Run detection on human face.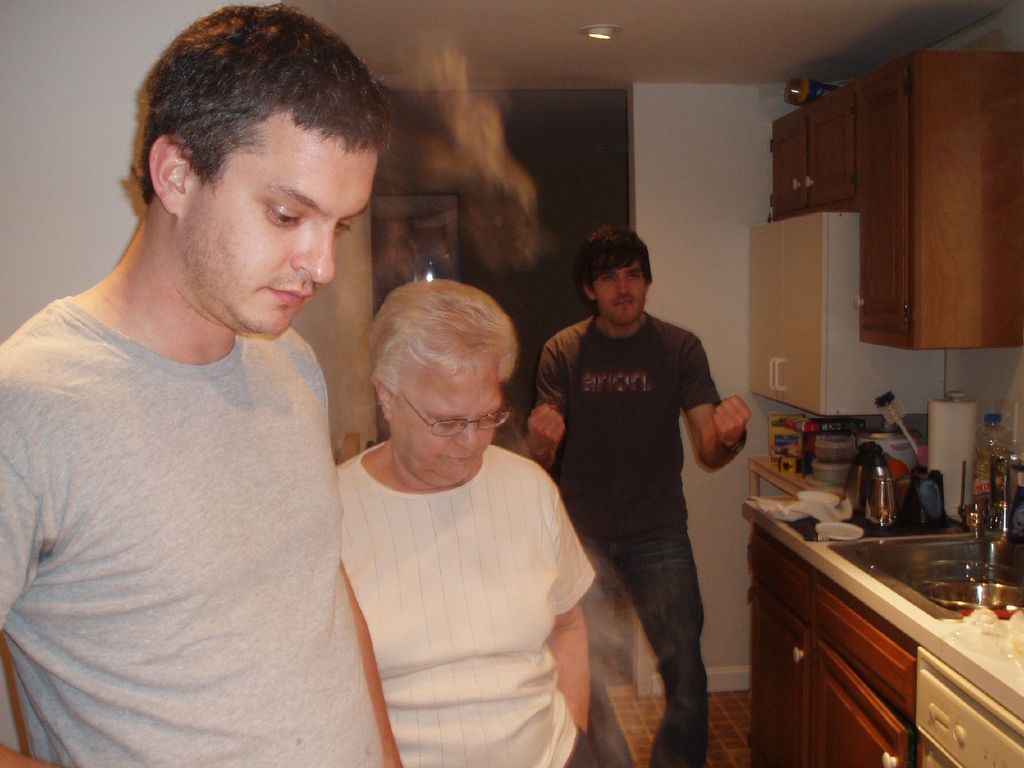
Result: locate(589, 254, 643, 323).
